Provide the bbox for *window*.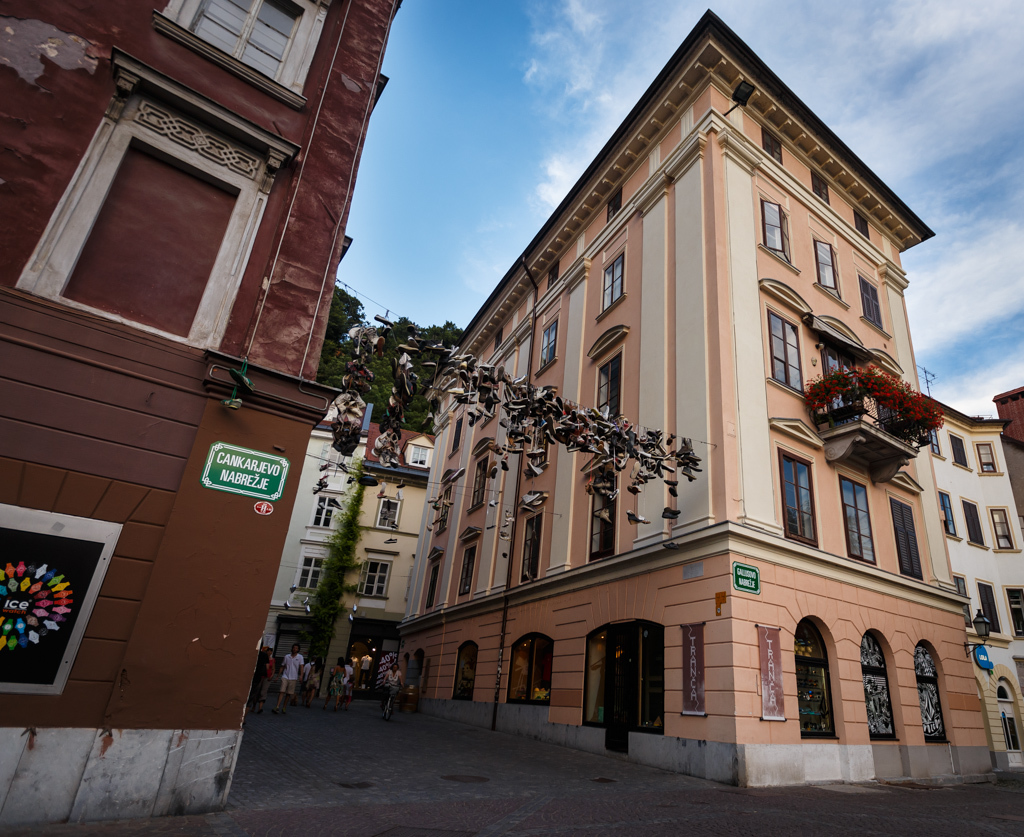
[x1=152, y1=0, x2=333, y2=108].
